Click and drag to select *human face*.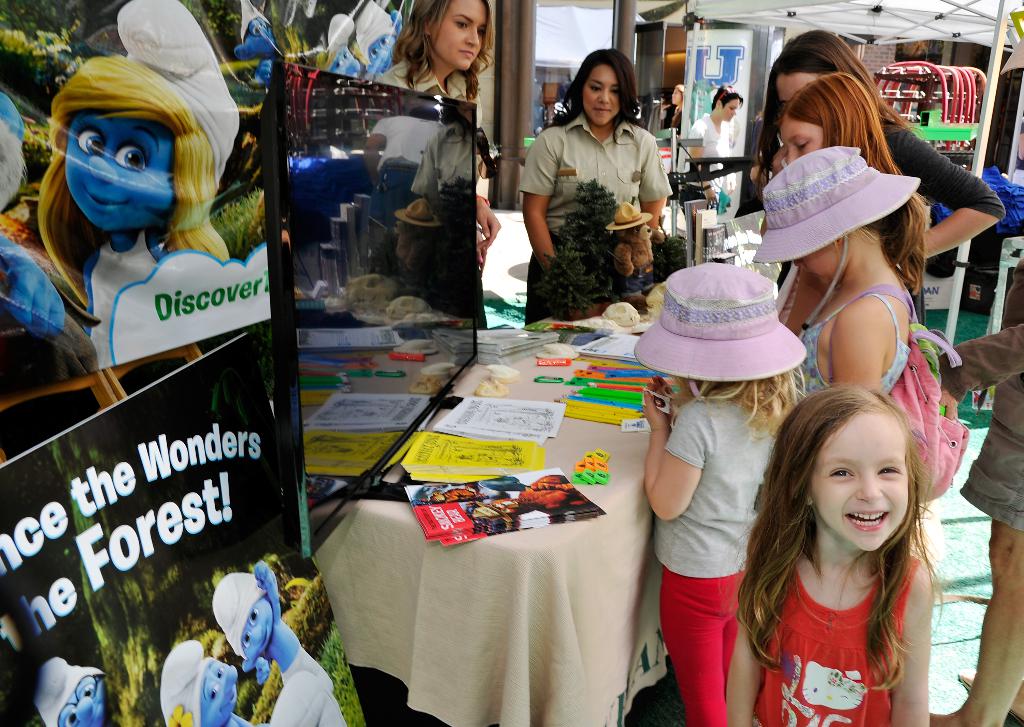
Selection: l=672, t=85, r=683, b=104.
